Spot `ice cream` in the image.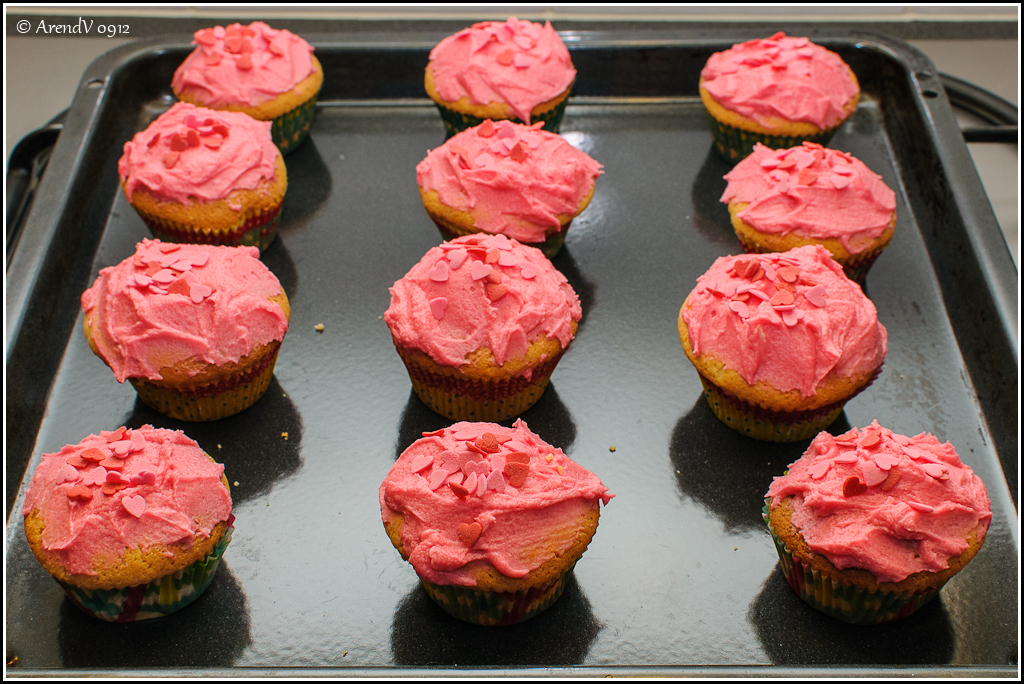
`ice cream` found at region(168, 20, 325, 158).
